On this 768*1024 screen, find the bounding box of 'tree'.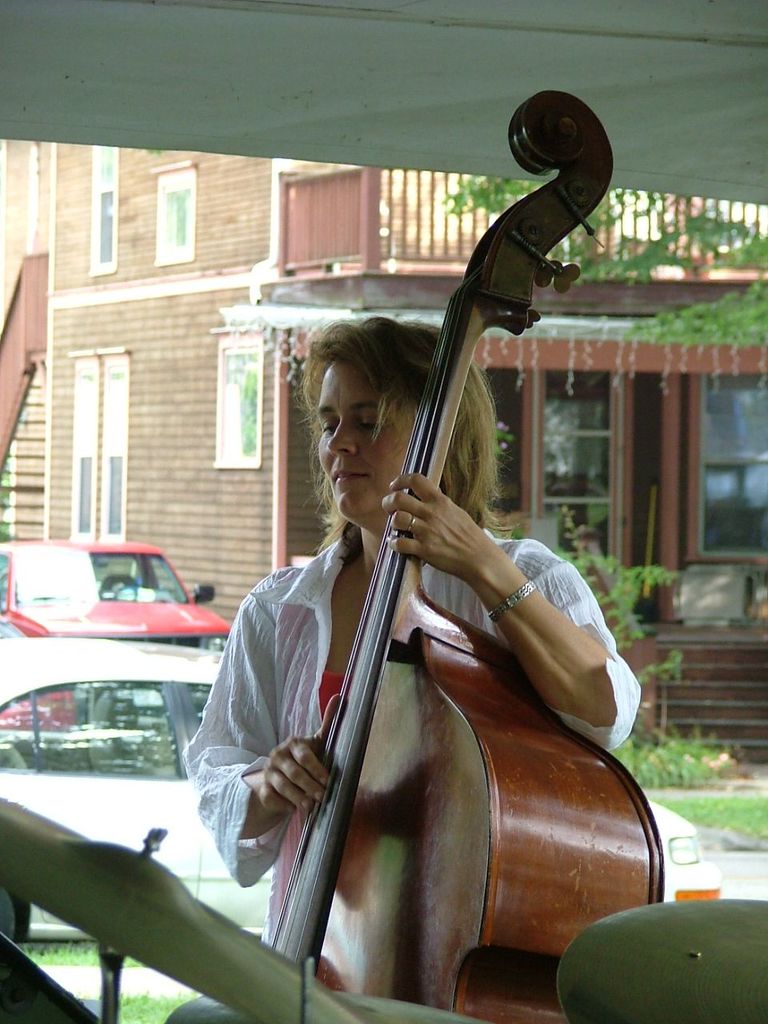
Bounding box: Rect(554, 482, 698, 714).
